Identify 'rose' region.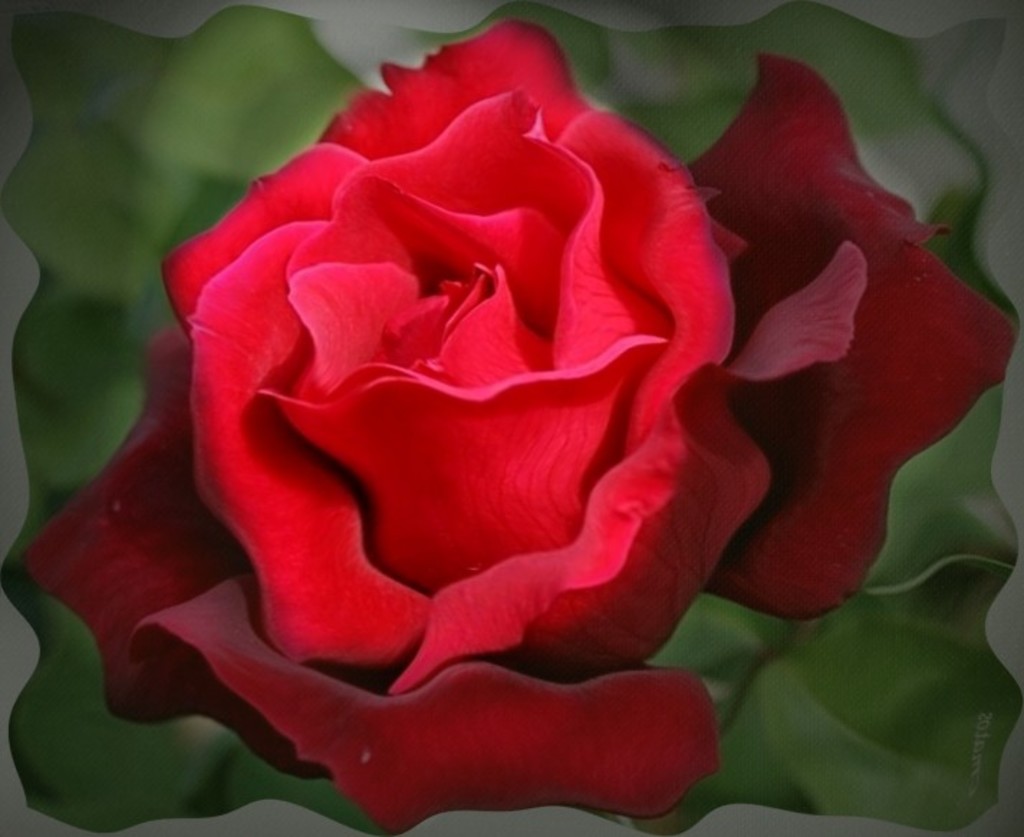
Region: pyautogui.locateOnScreen(24, 20, 1015, 836).
